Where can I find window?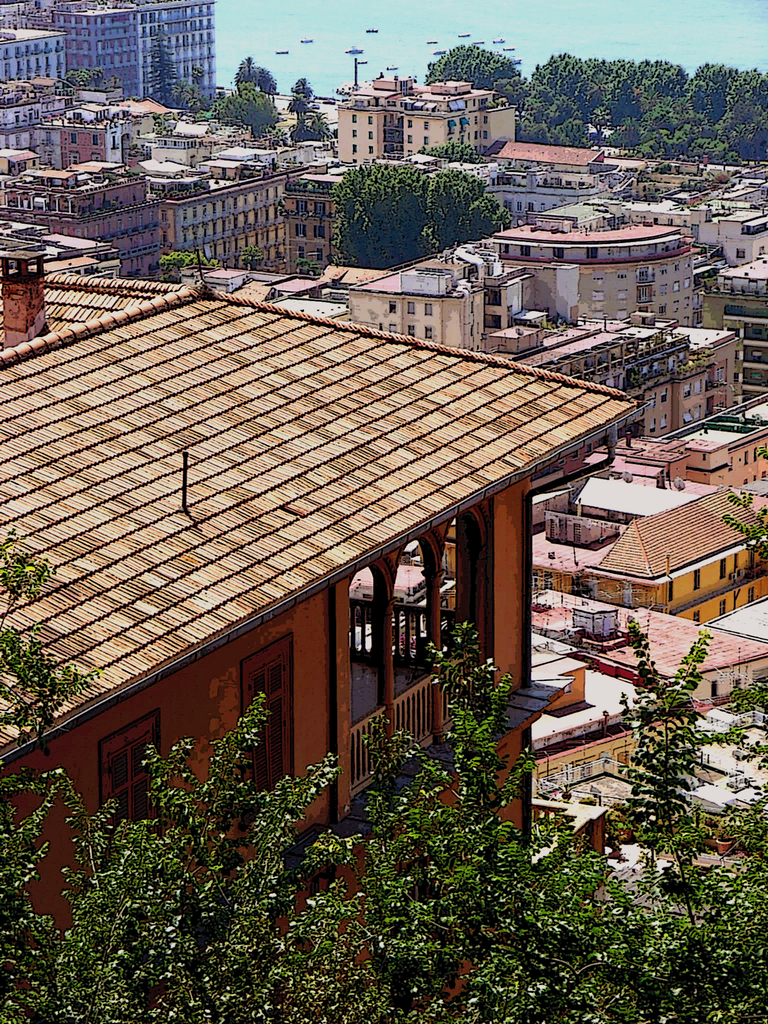
You can find it at 300/203/307/215.
